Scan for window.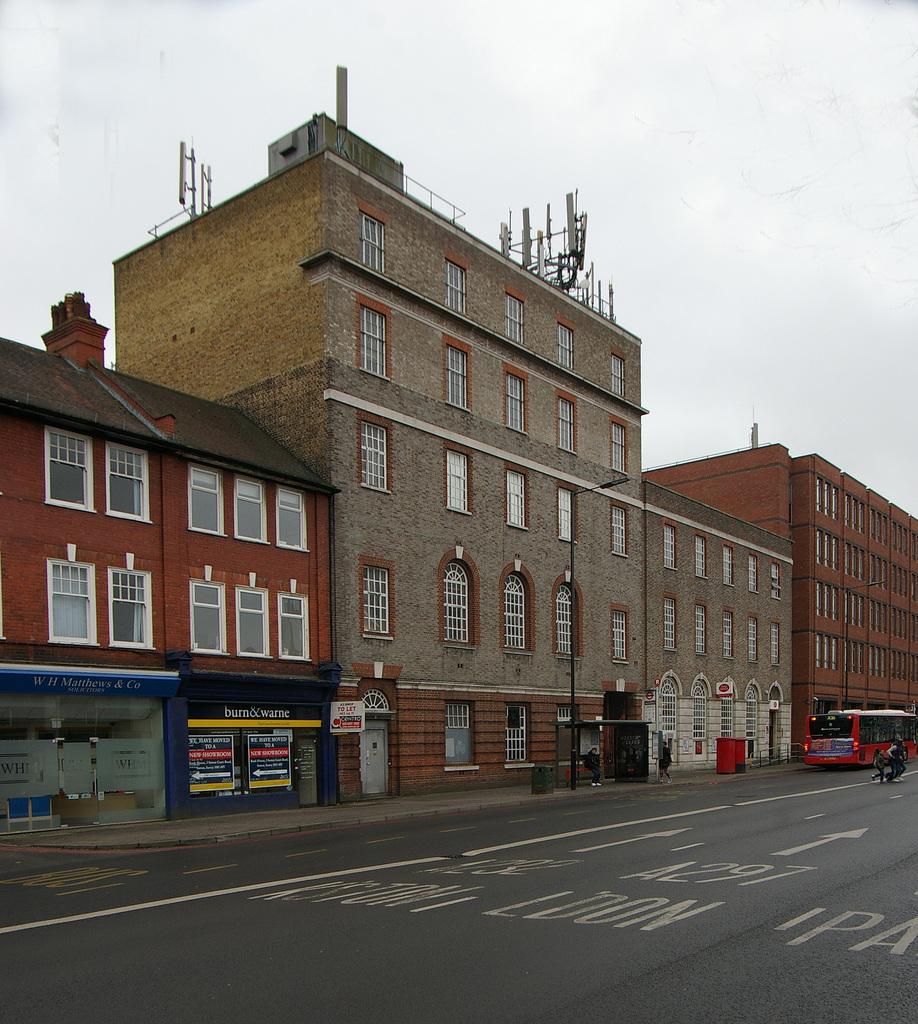
Scan result: BBox(446, 442, 472, 518).
